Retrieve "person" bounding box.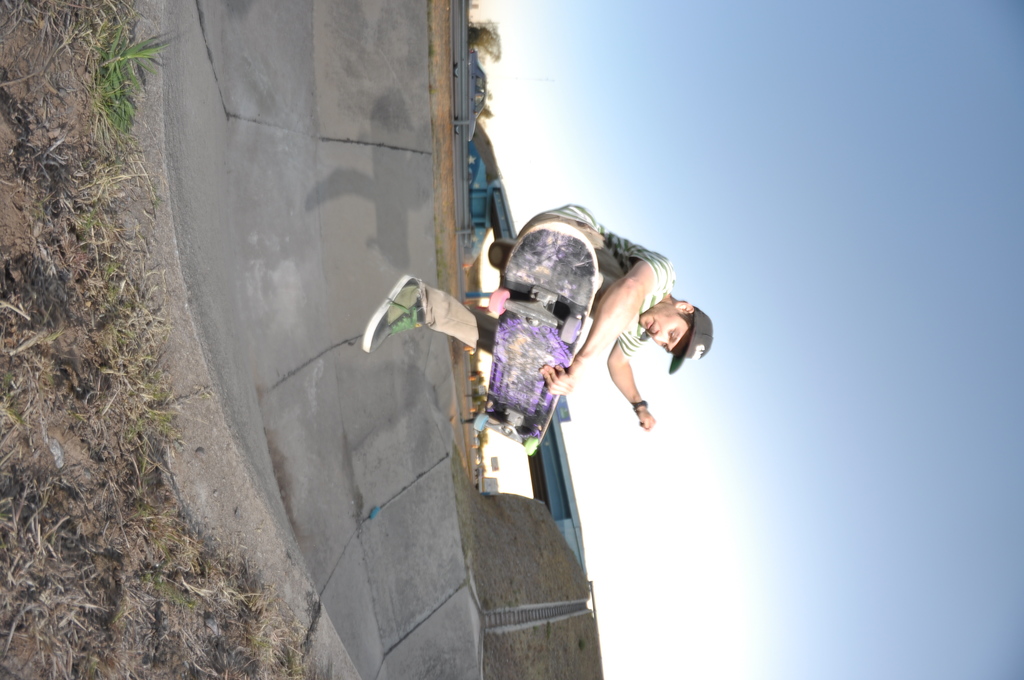
Bounding box: [x1=419, y1=204, x2=696, y2=489].
